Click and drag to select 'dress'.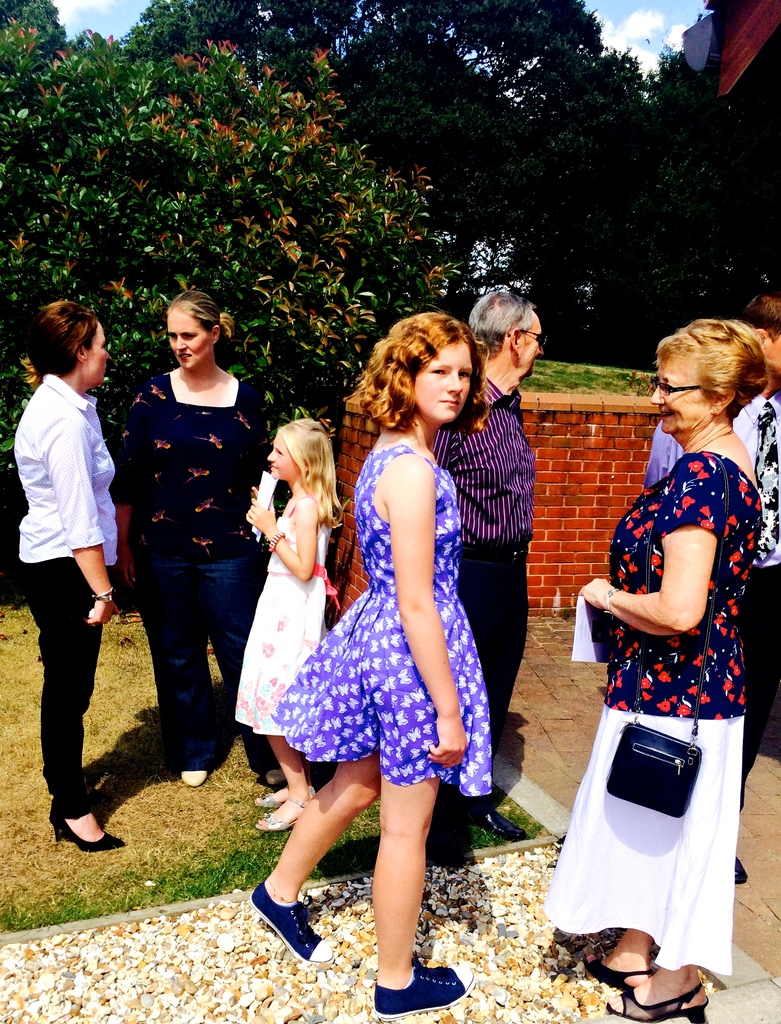
Selection: bbox(266, 444, 495, 797).
